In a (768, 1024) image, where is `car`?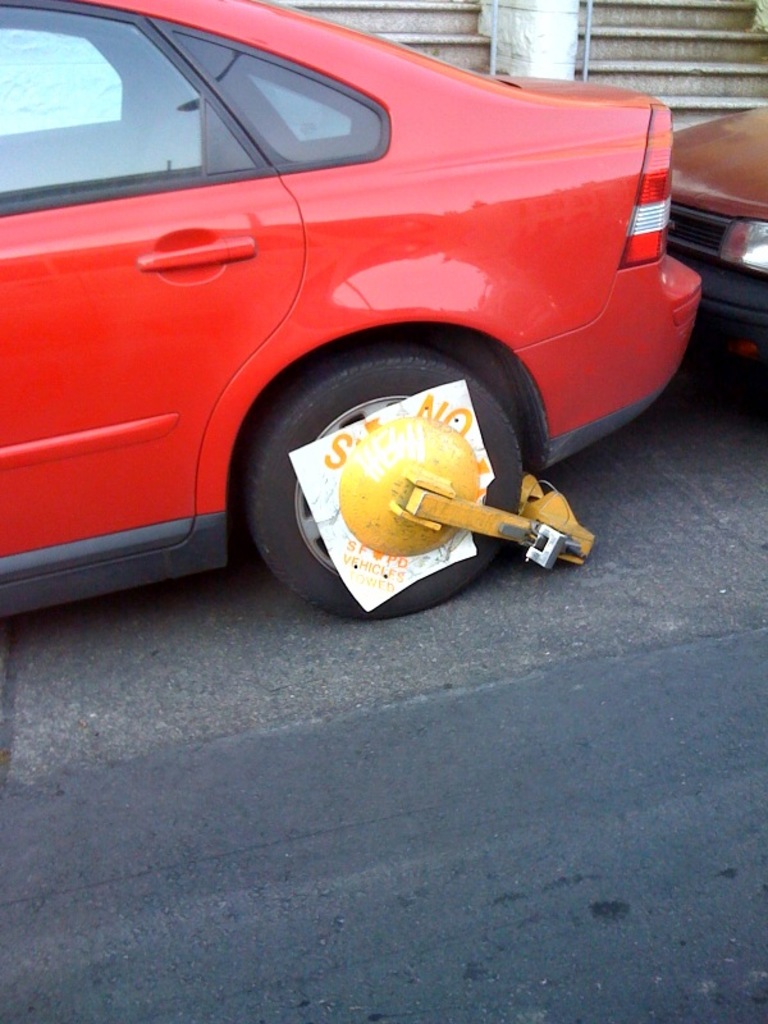
select_region(673, 108, 767, 387).
